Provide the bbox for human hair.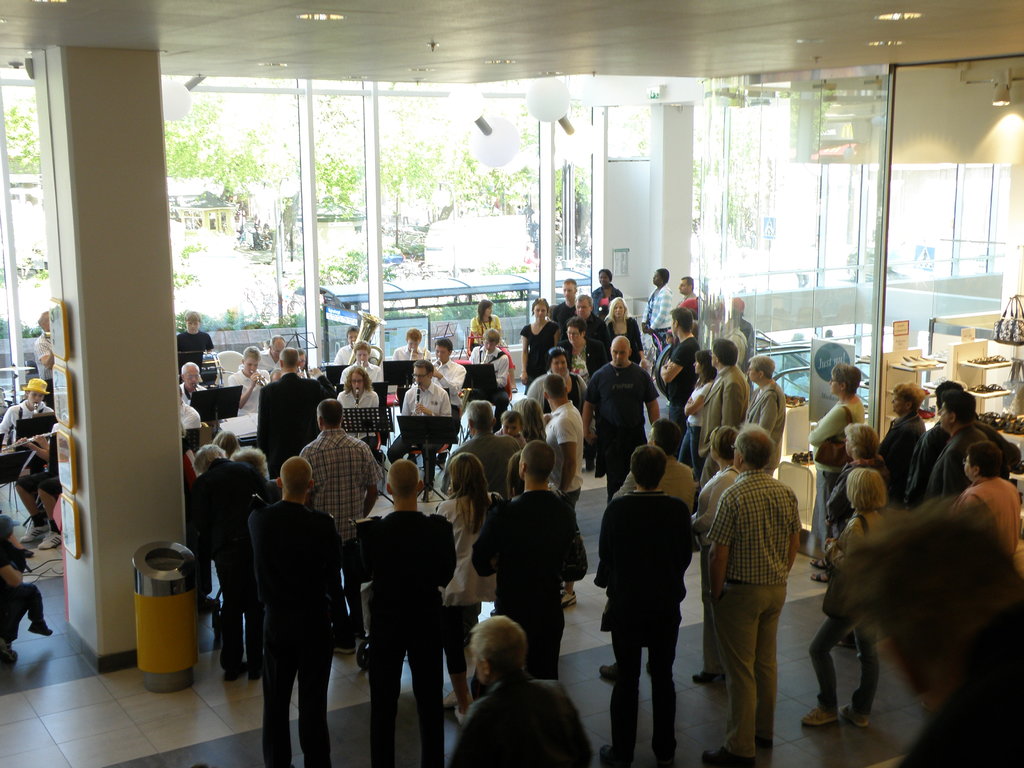
left=567, top=315, right=587, bottom=337.
